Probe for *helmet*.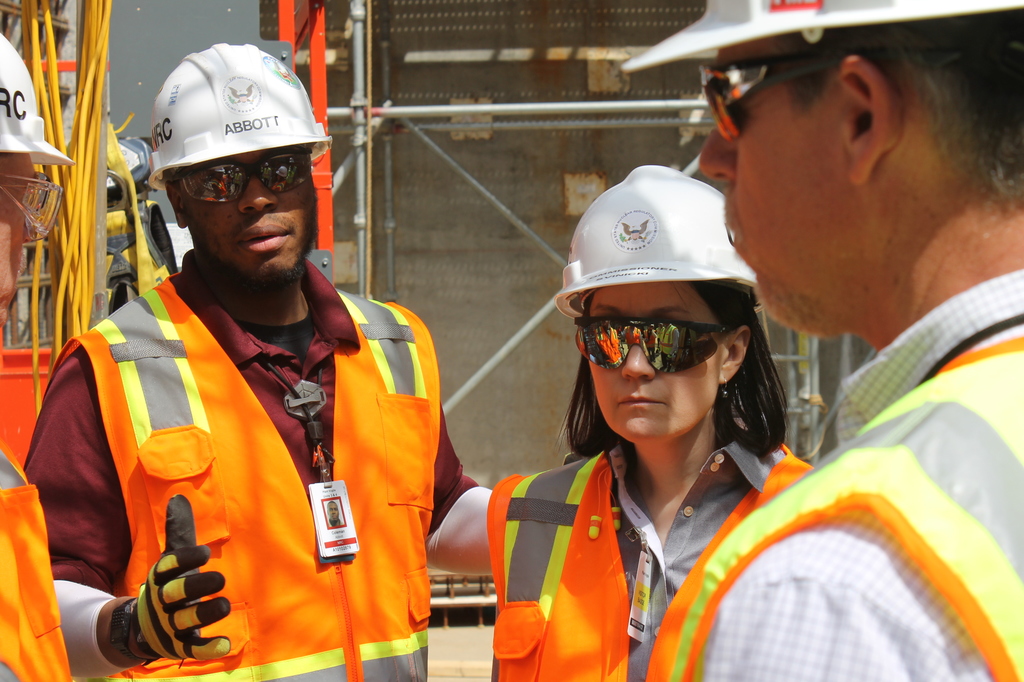
Probe result: select_region(136, 45, 338, 174).
